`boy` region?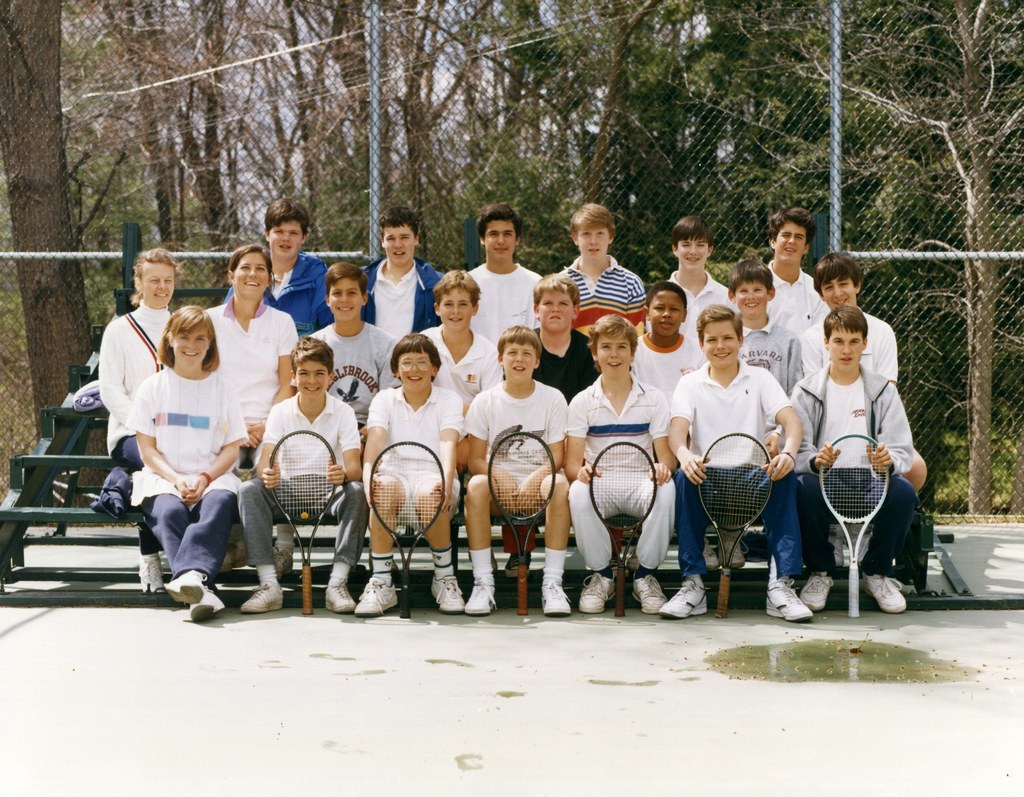
Rect(563, 310, 677, 609)
